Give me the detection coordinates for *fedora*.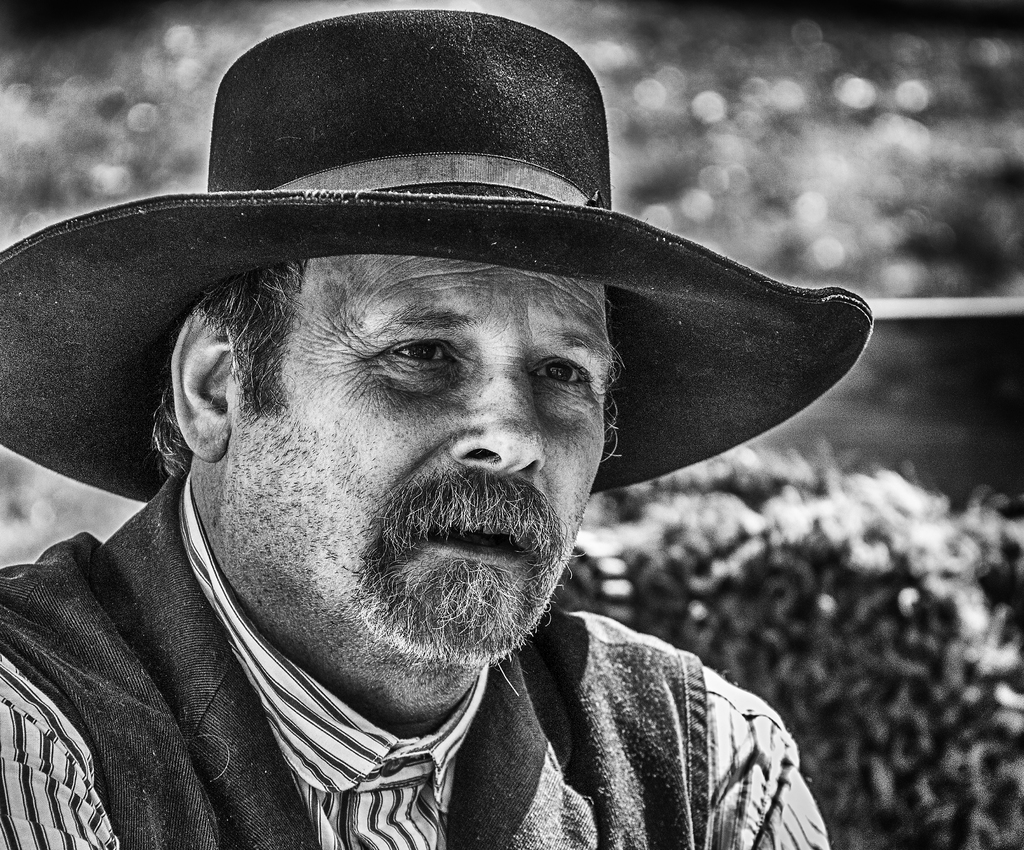
detection(0, 6, 879, 505).
